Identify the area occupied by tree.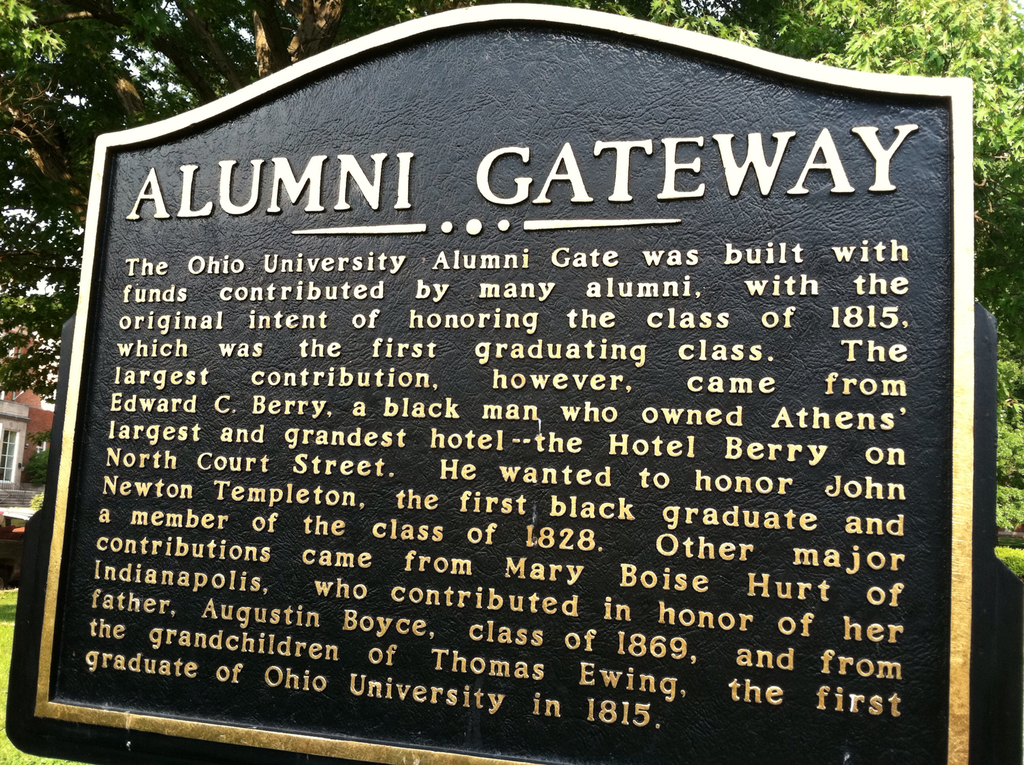
Area: rect(760, 0, 1023, 478).
